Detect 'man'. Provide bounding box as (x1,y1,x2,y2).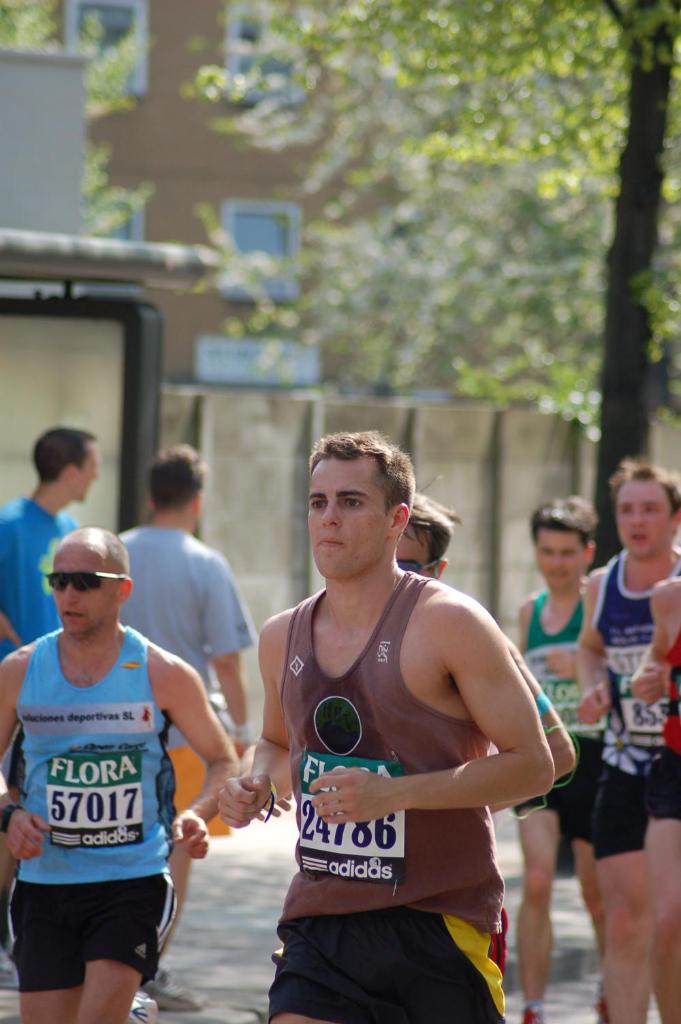
(0,428,104,656).
